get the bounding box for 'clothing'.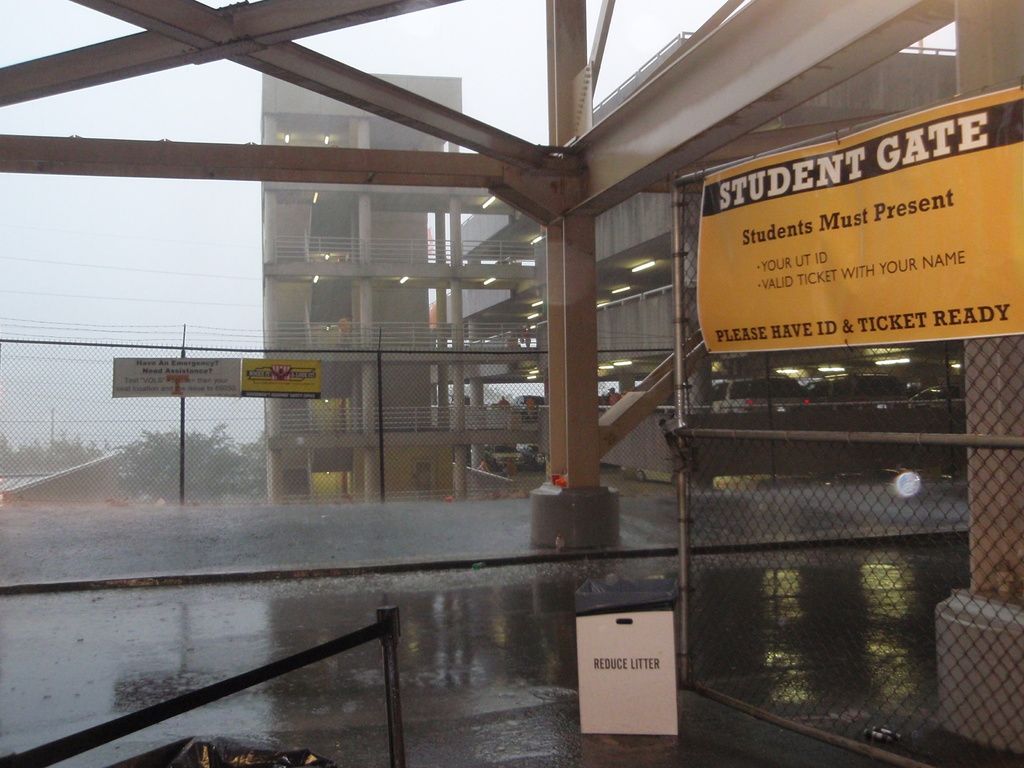
bbox=(337, 318, 350, 343).
